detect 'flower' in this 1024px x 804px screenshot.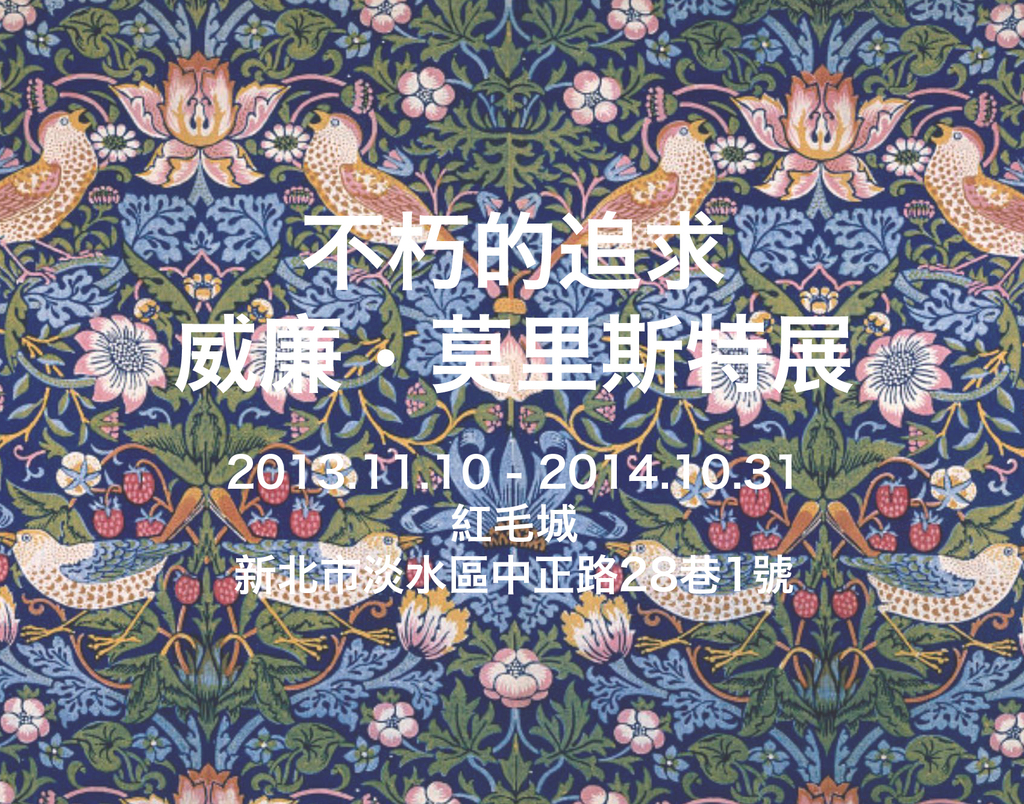
Detection: BBox(861, 325, 956, 406).
